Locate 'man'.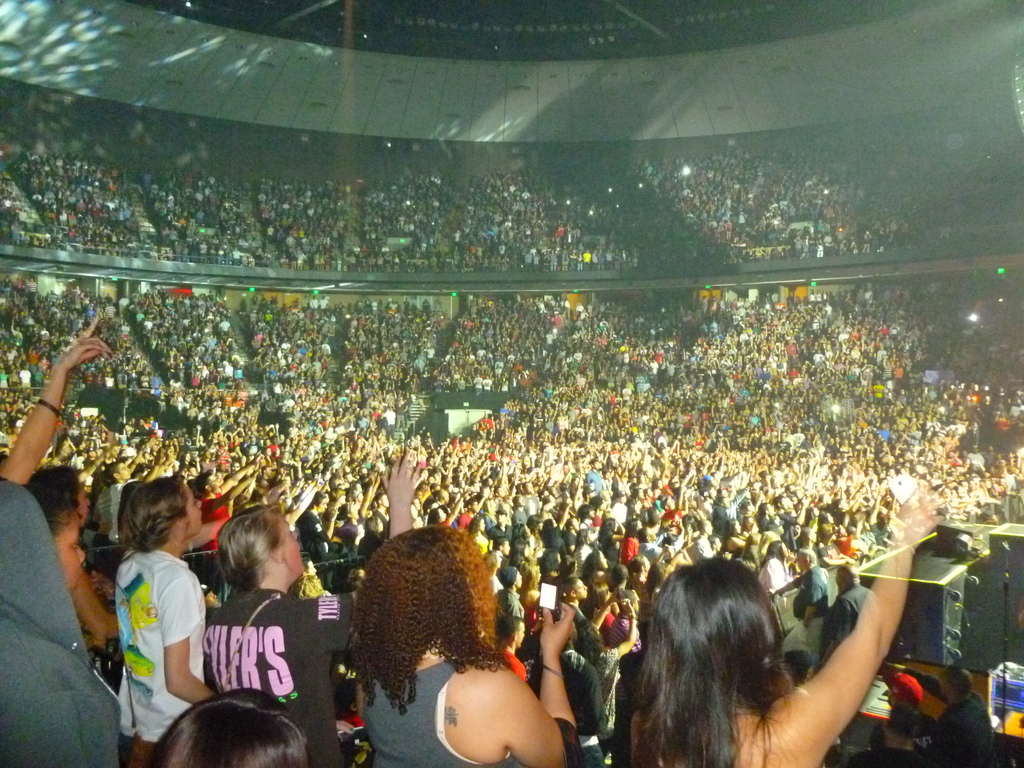
Bounding box: (x1=300, y1=492, x2=338, y2=557).
